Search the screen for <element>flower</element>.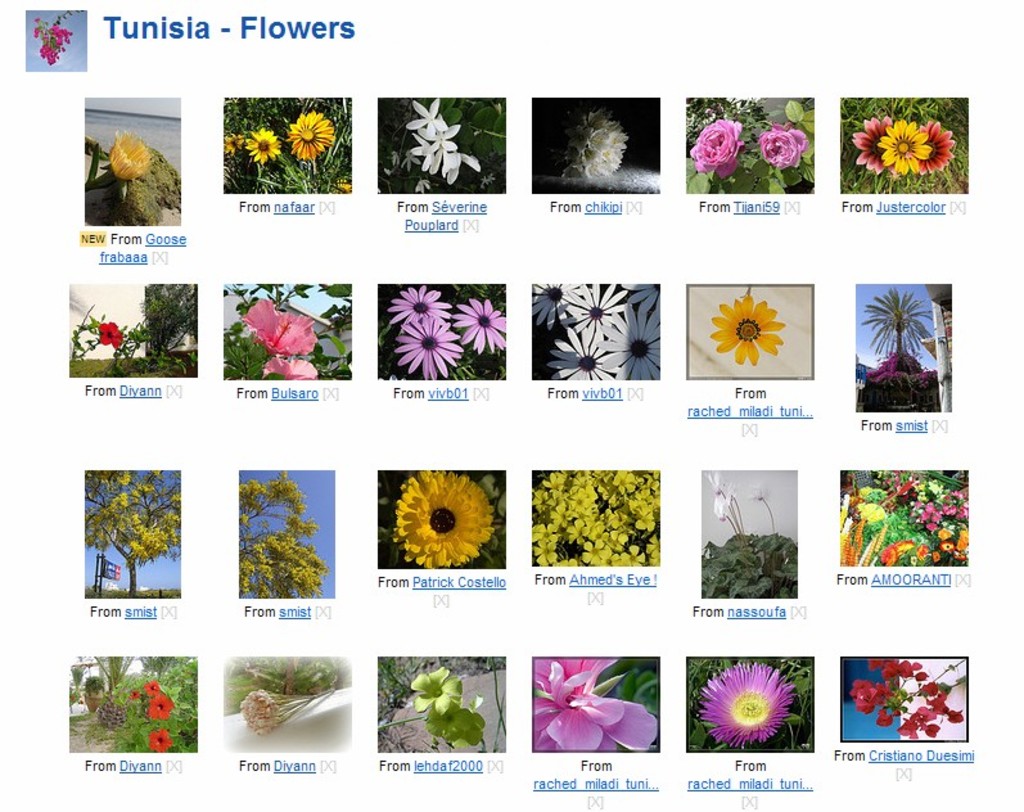
Found at [left=412, top=131, right=437, bottom=168].
